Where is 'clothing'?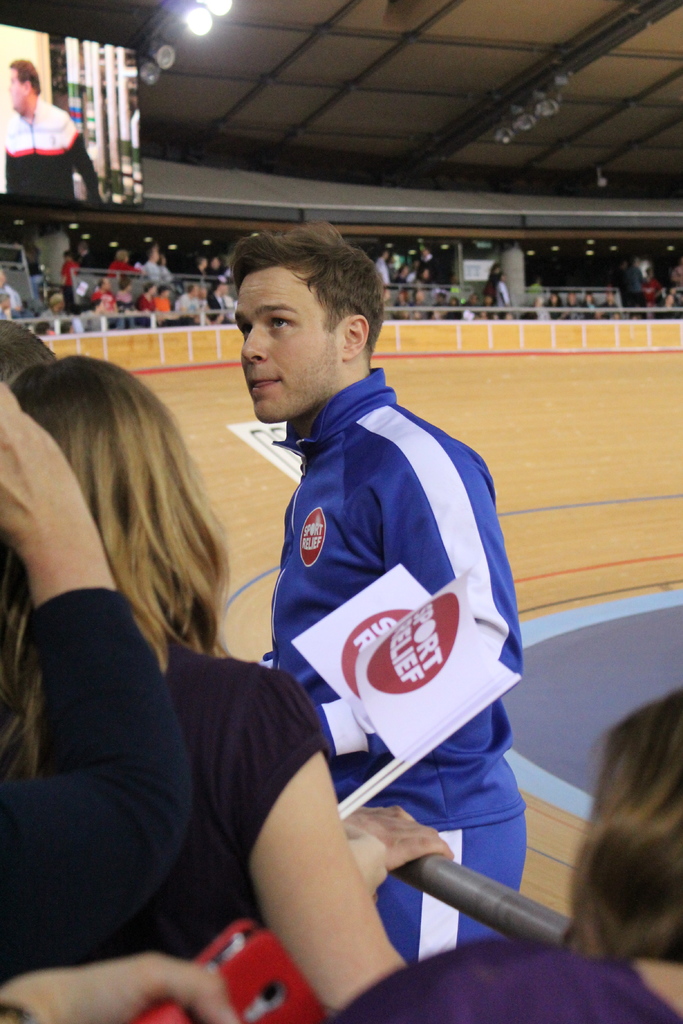
bbox=(324, 935, 682, 1023).
